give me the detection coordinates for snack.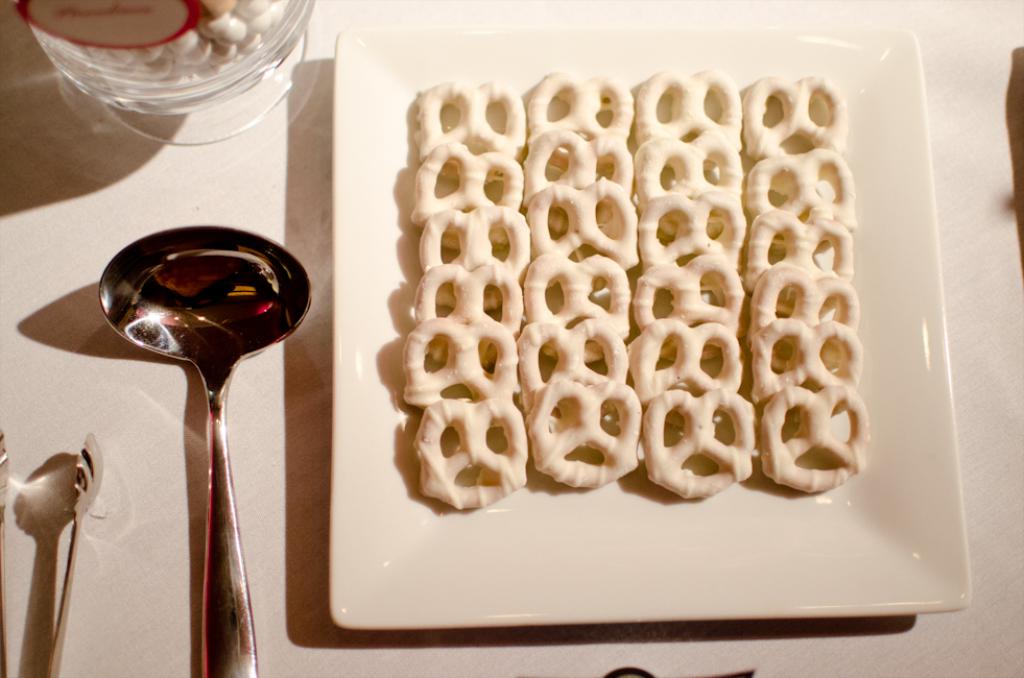
[628,317,749,399].
